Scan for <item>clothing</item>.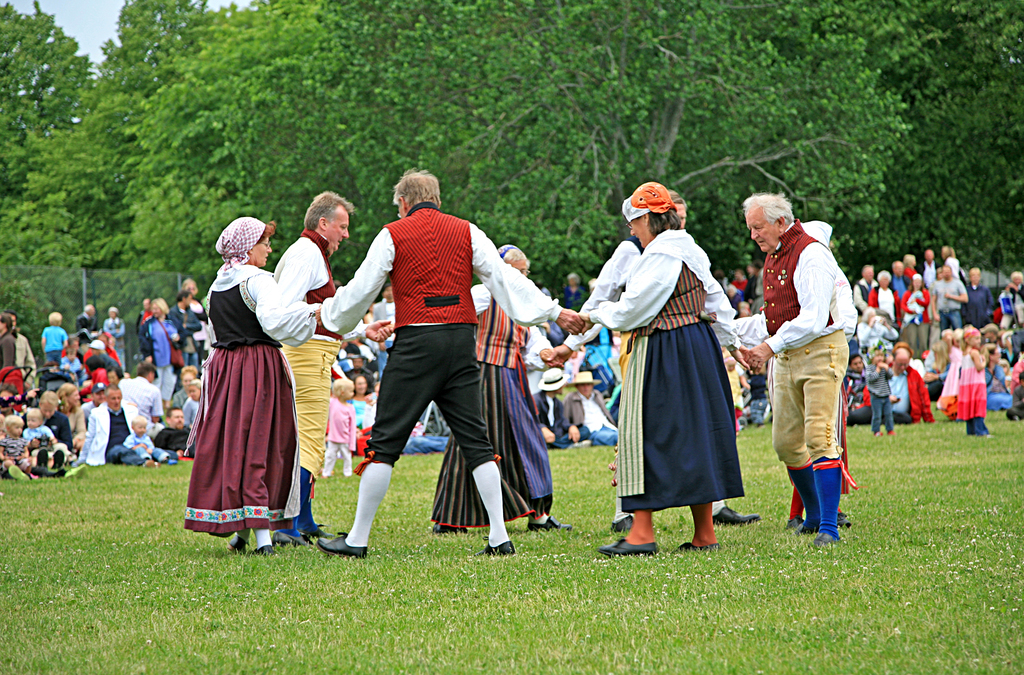
Scan result: locate(590, 231, 749, 517).
